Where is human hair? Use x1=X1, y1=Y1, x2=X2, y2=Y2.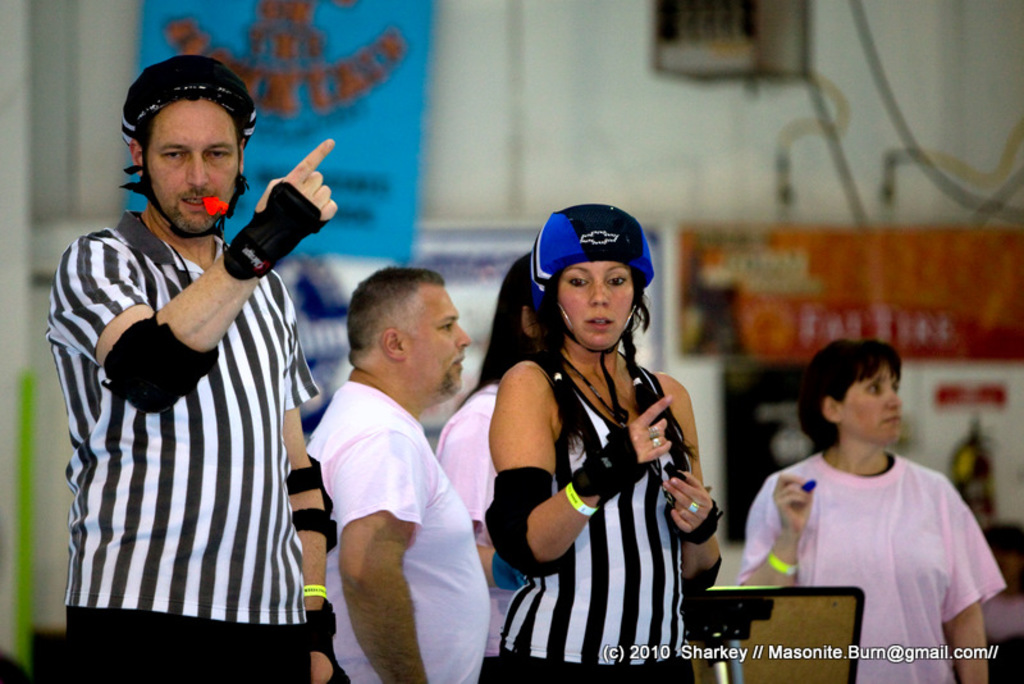
x1=529, y1=261, x2=653, y2=336.
